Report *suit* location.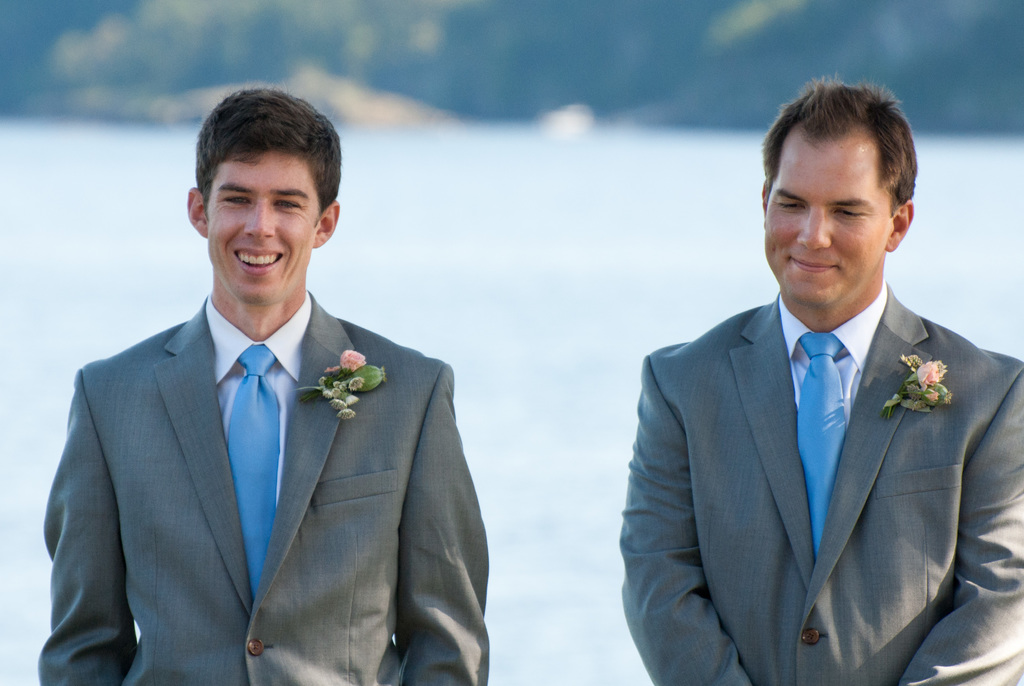
Report: x1=35 y1=290 x2=488 y2=685.
